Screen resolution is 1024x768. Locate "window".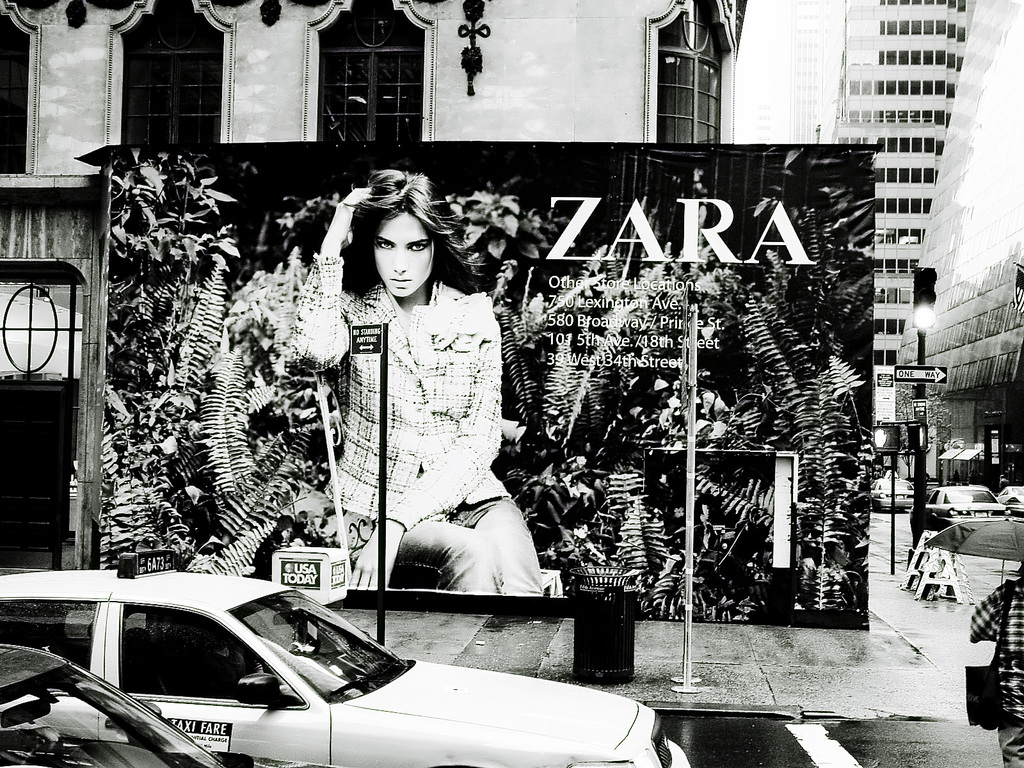
pyautogui.locateOnScreen(308, 0, 429, 149).
